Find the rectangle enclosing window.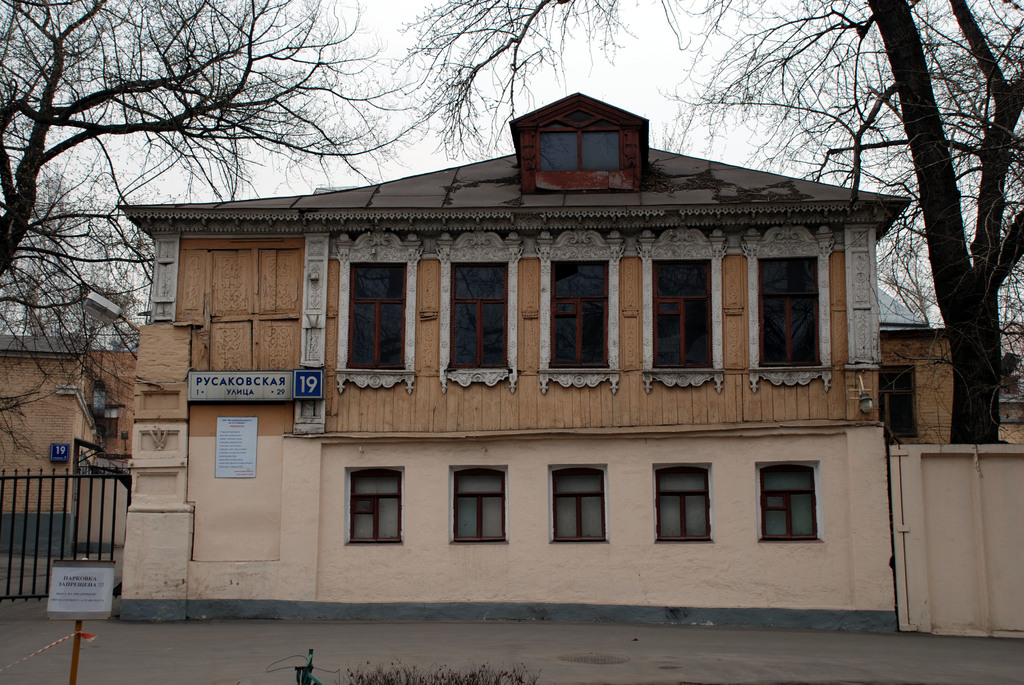
449:264:508:368.
